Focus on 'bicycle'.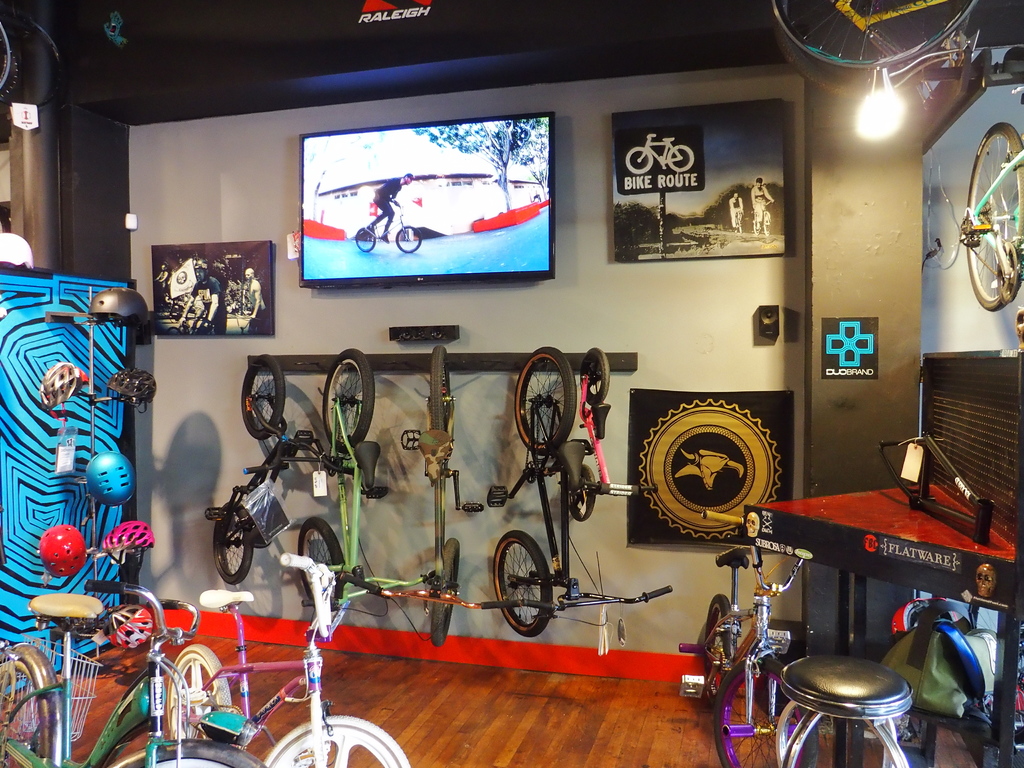
Focused at pyautogui.locateOnScreen(749, 197, 773, 237).
